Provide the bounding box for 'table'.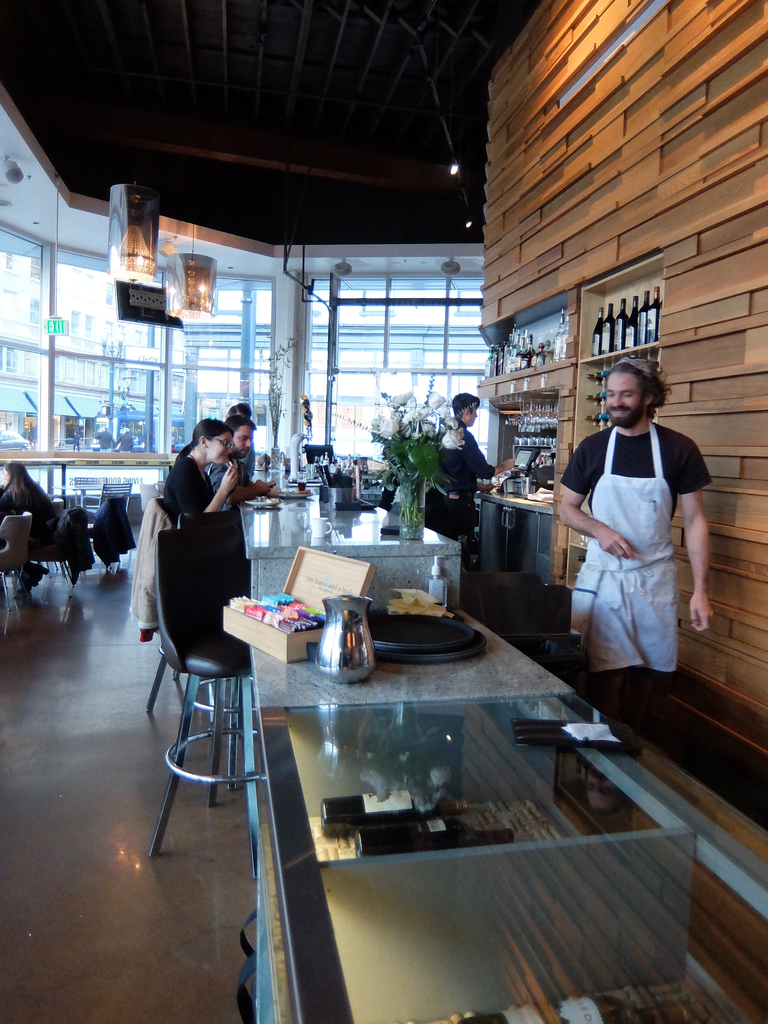
select_region(179, 549, 536, 1005).
